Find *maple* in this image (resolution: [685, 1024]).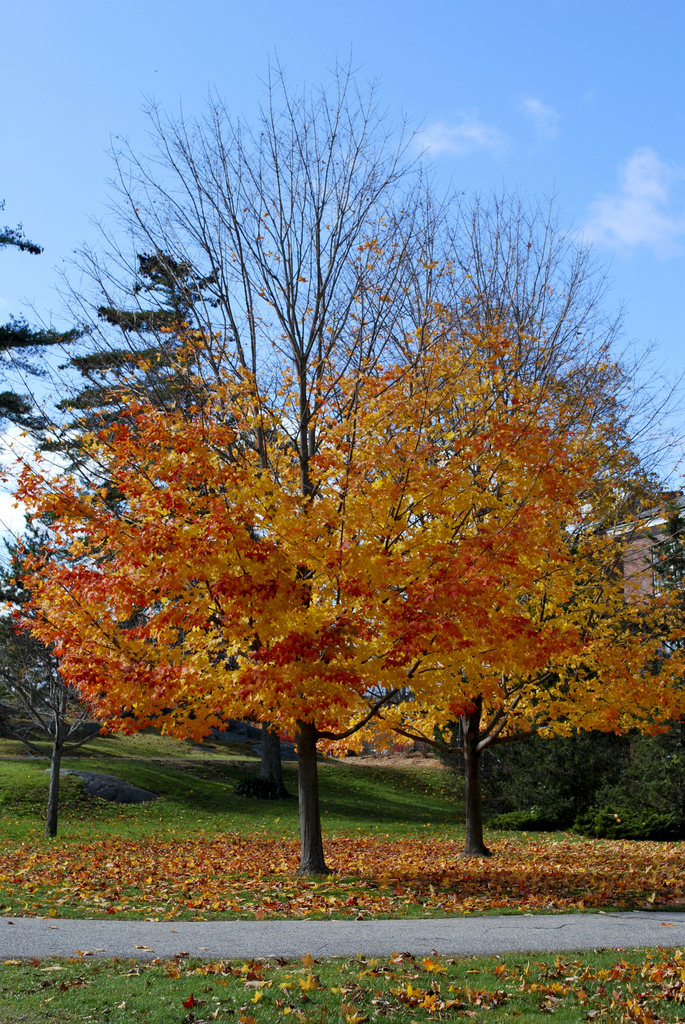
box(317, 293, 684, 855).
